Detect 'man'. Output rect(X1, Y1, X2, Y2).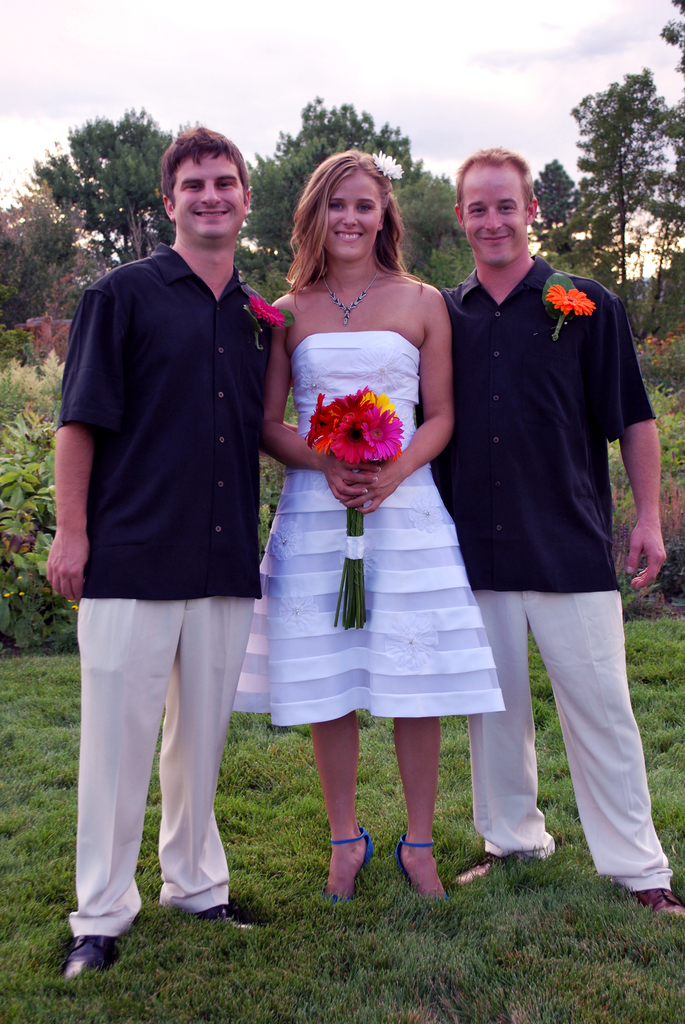
rect(413, 145, 684, 914).
